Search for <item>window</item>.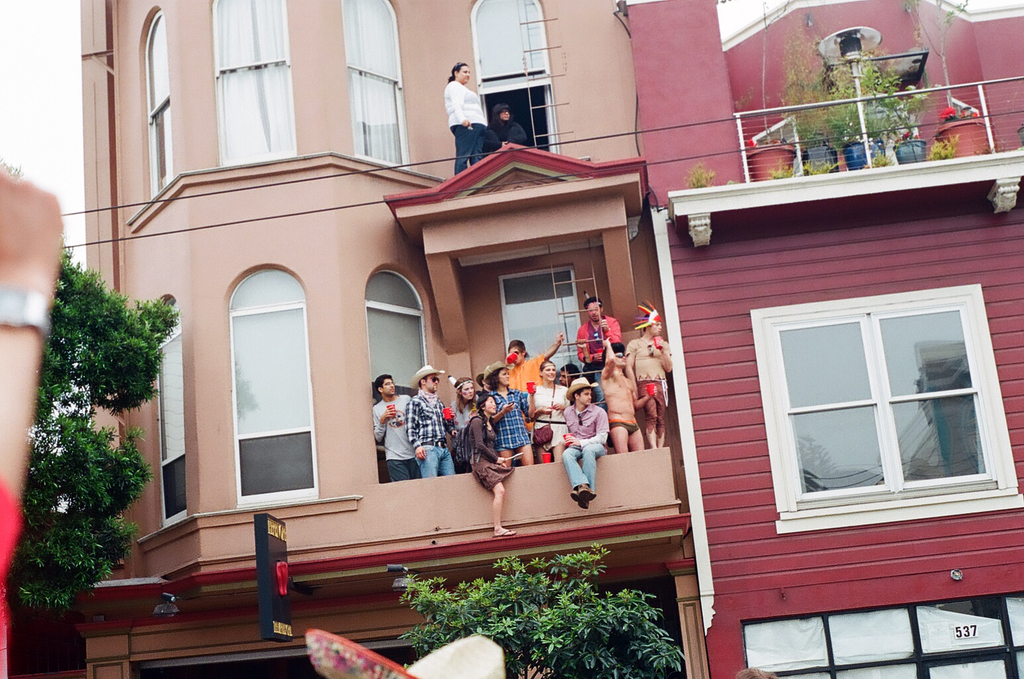
Found at 740:587:1023:678.
